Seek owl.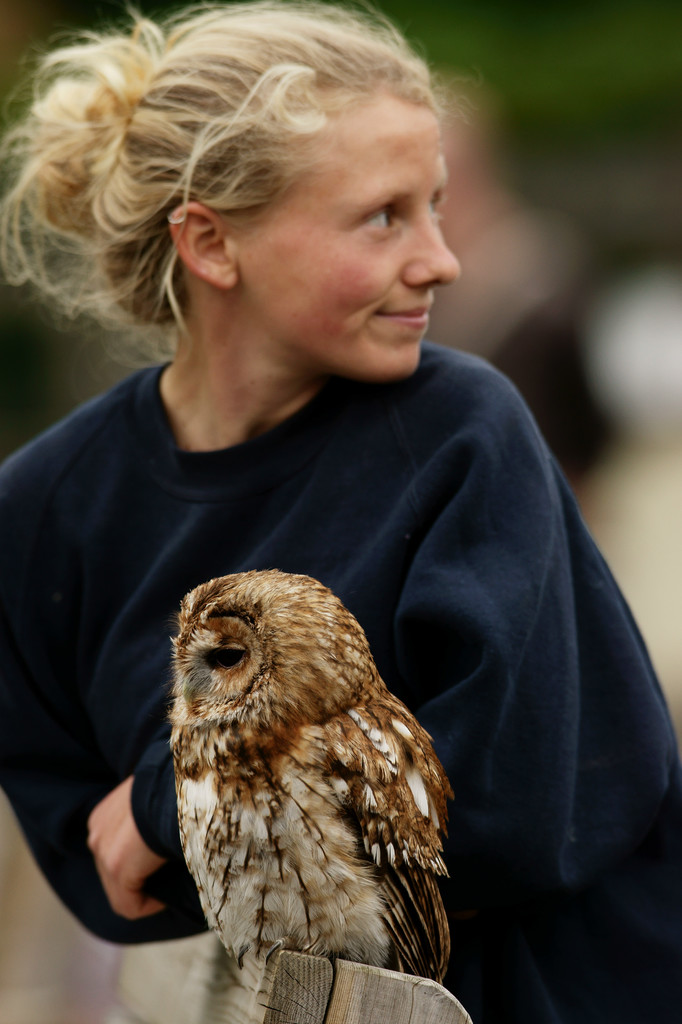
rect(162, 565, 457, 986).
